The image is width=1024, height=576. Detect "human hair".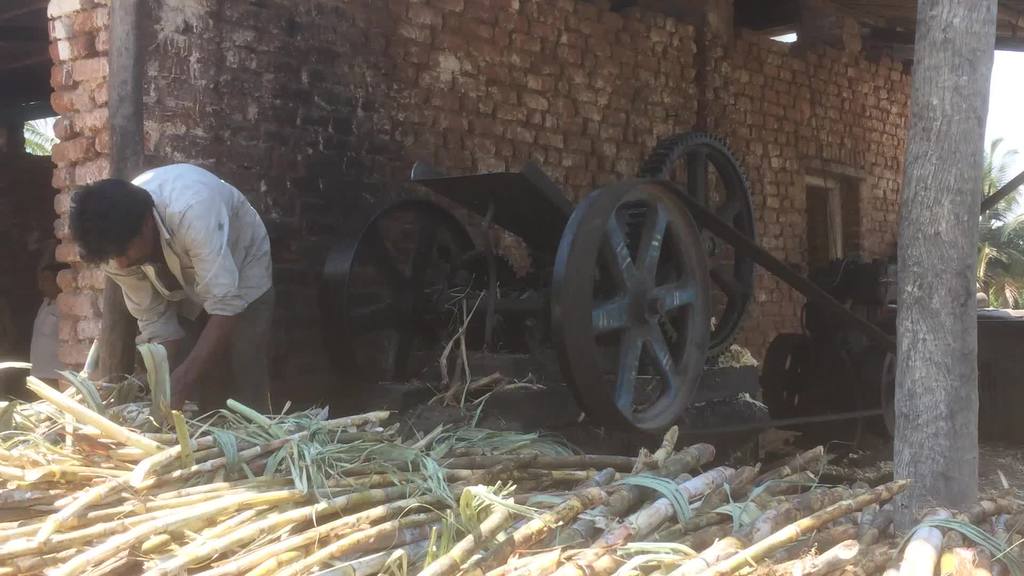
Detection: [52, 179, 137, 269].
